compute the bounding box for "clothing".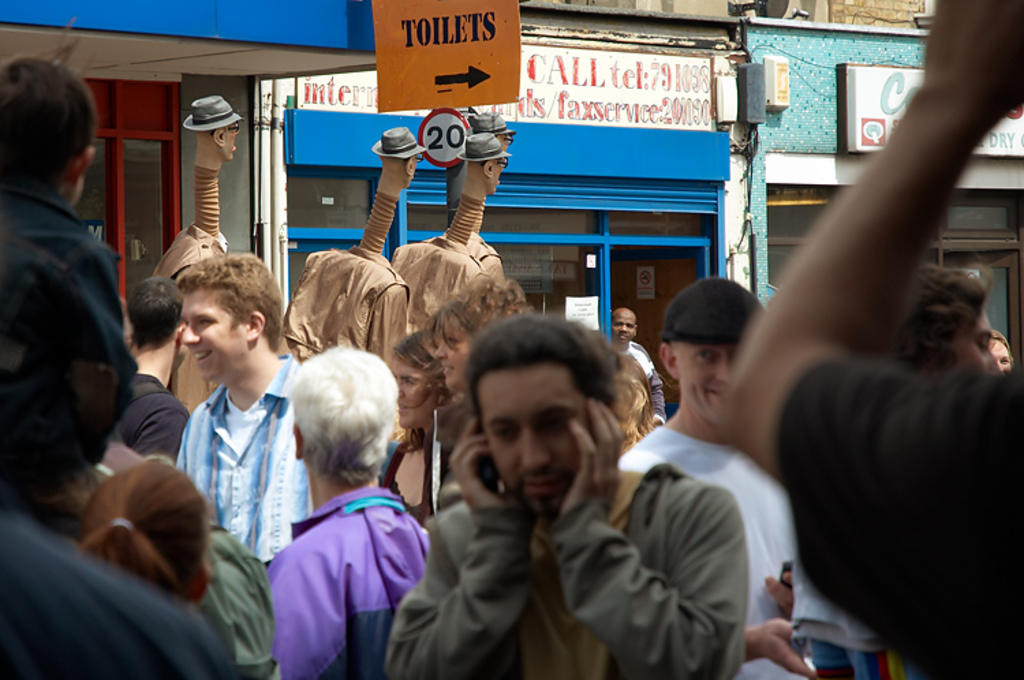
l=614, t=431, r=735, b=478.
